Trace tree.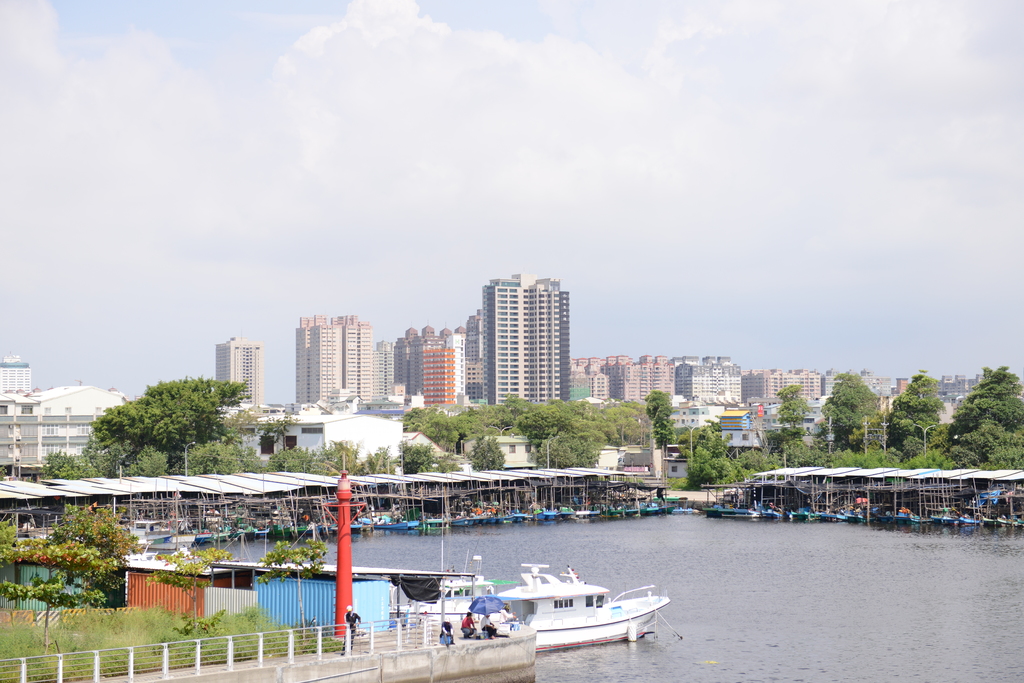
Traced to left=531, top=440, right=573, bottom=474.
